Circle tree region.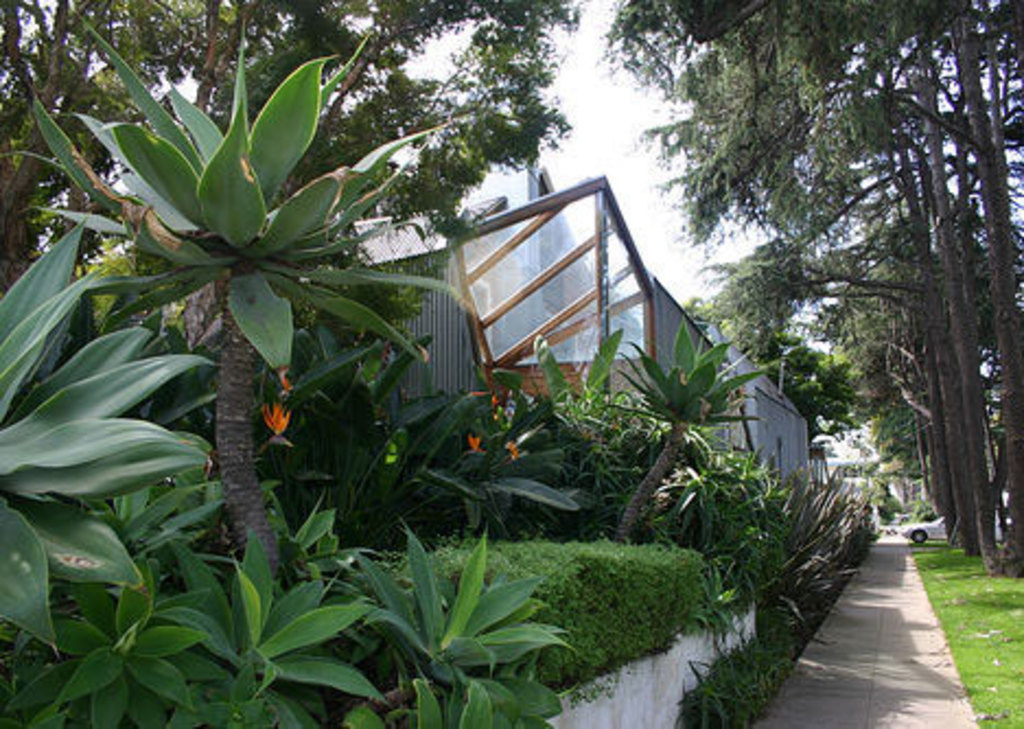
Region: x1=663, y1=291, x2=877, y2=438.
